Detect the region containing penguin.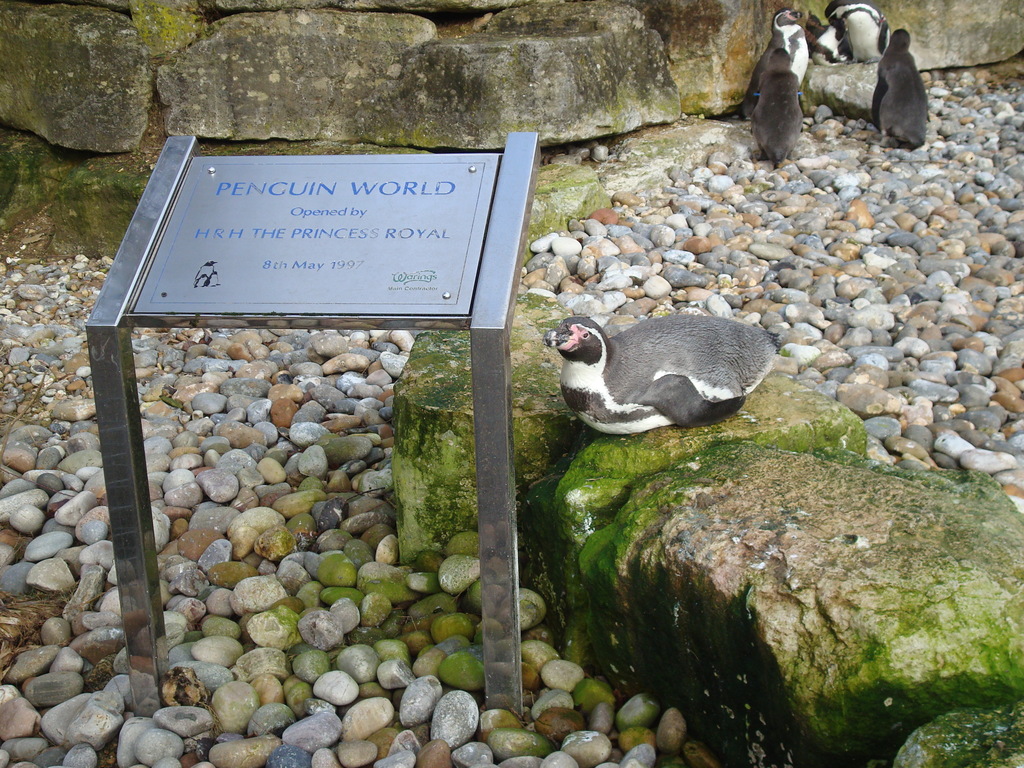
<region>823, 0, 890, 63</region>.
